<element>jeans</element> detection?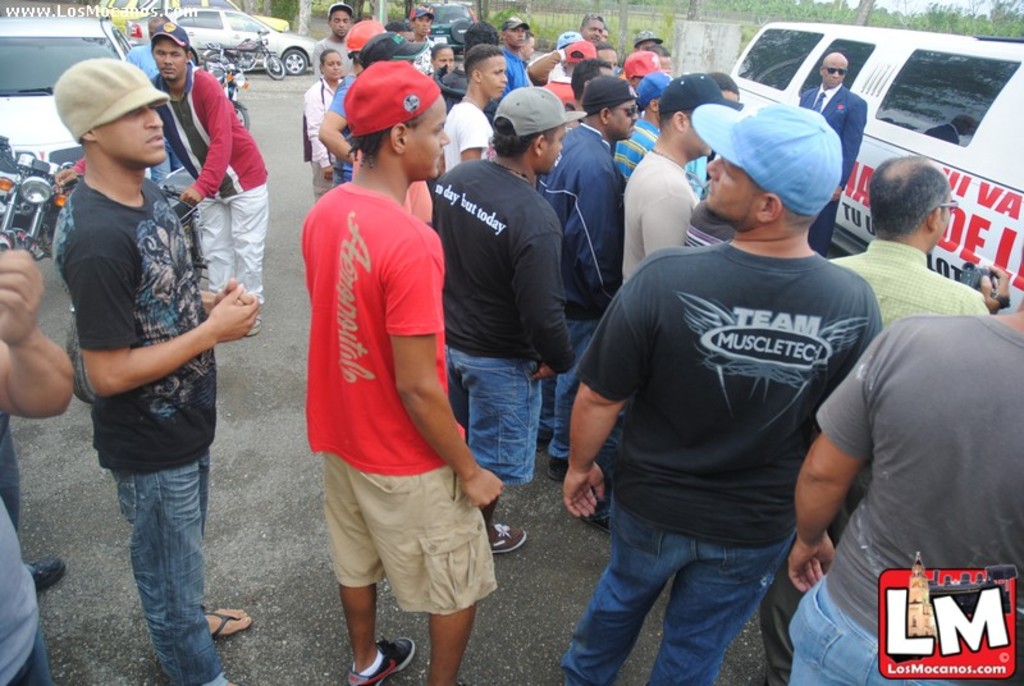
544, 324, 589, 461
